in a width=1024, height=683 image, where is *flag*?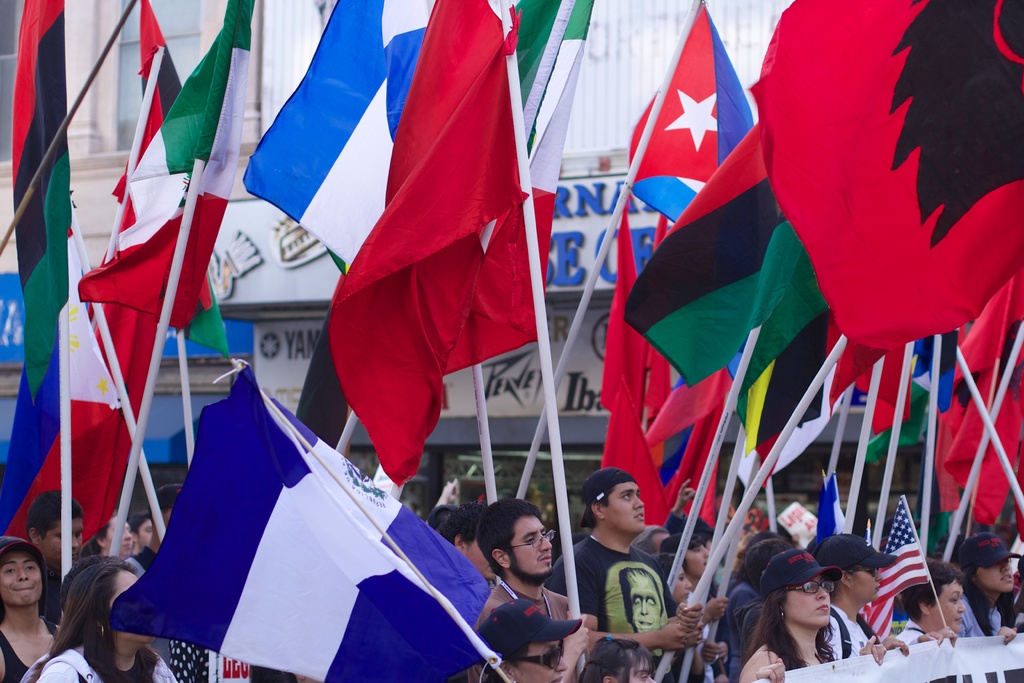
x1=734 y1=250 x2=835 y2=465.
